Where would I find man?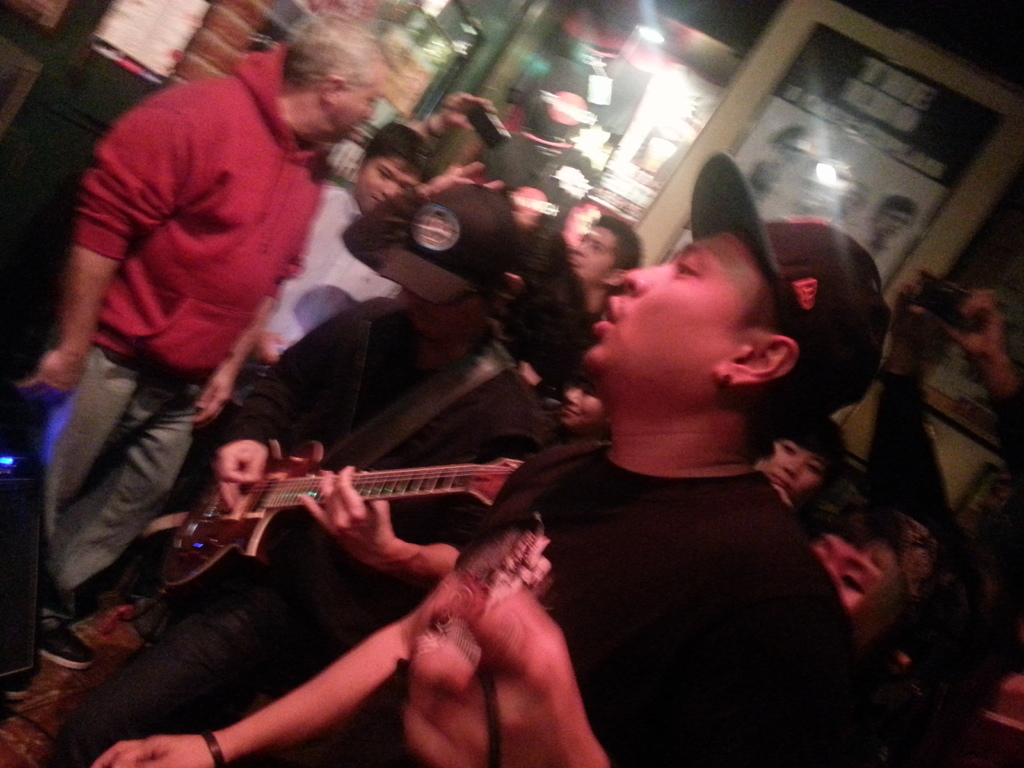
At 88,227,899,767.
